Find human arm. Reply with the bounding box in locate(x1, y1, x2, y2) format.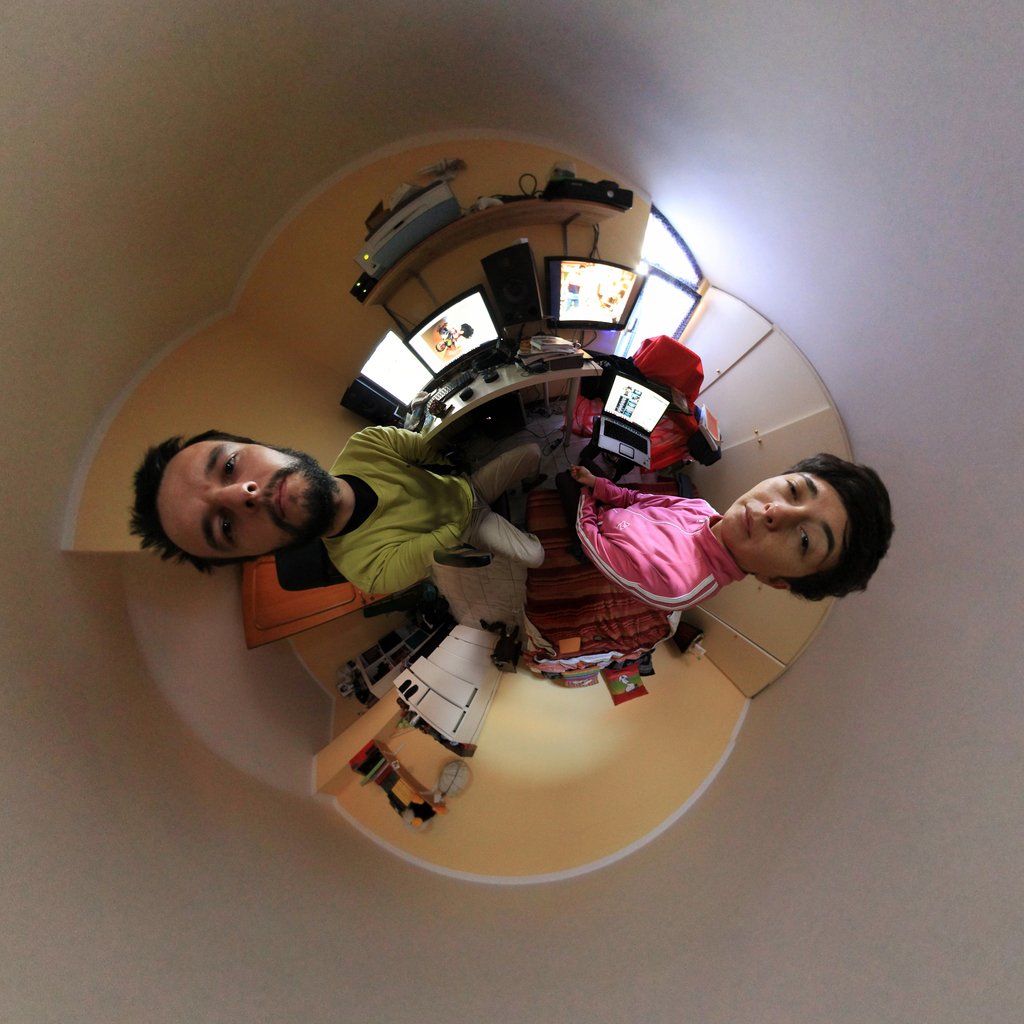
locate(566, 459, 711, 511).
